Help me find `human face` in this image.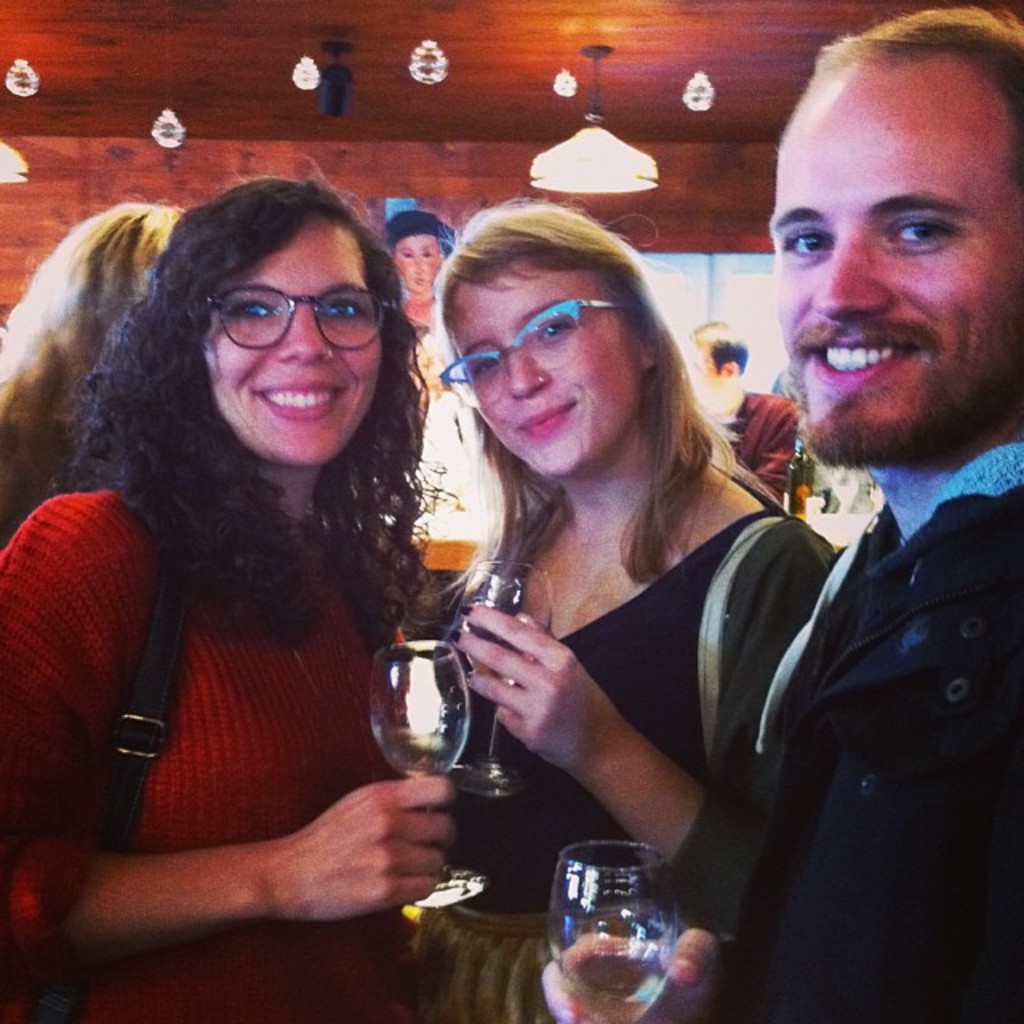
Found it: Rect(392, 237, 435, 290).
